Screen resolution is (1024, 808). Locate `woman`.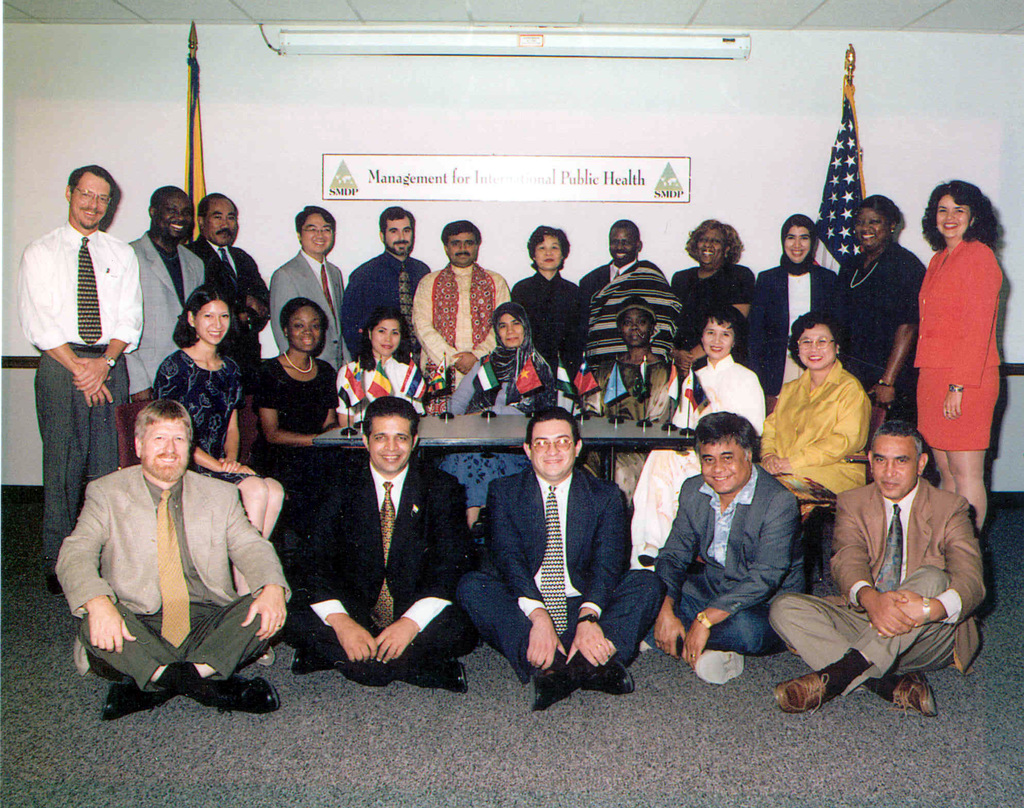
Rect(256, 294, 348, 537).
